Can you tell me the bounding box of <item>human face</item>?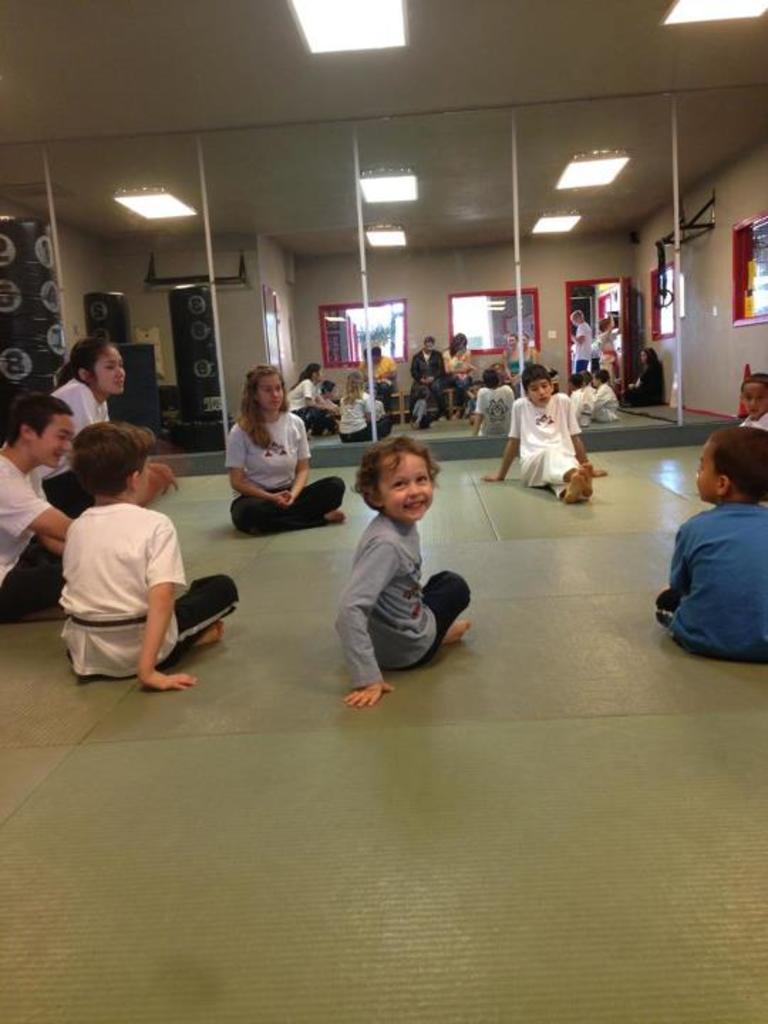
select_region(377, 452, 434, 521).
